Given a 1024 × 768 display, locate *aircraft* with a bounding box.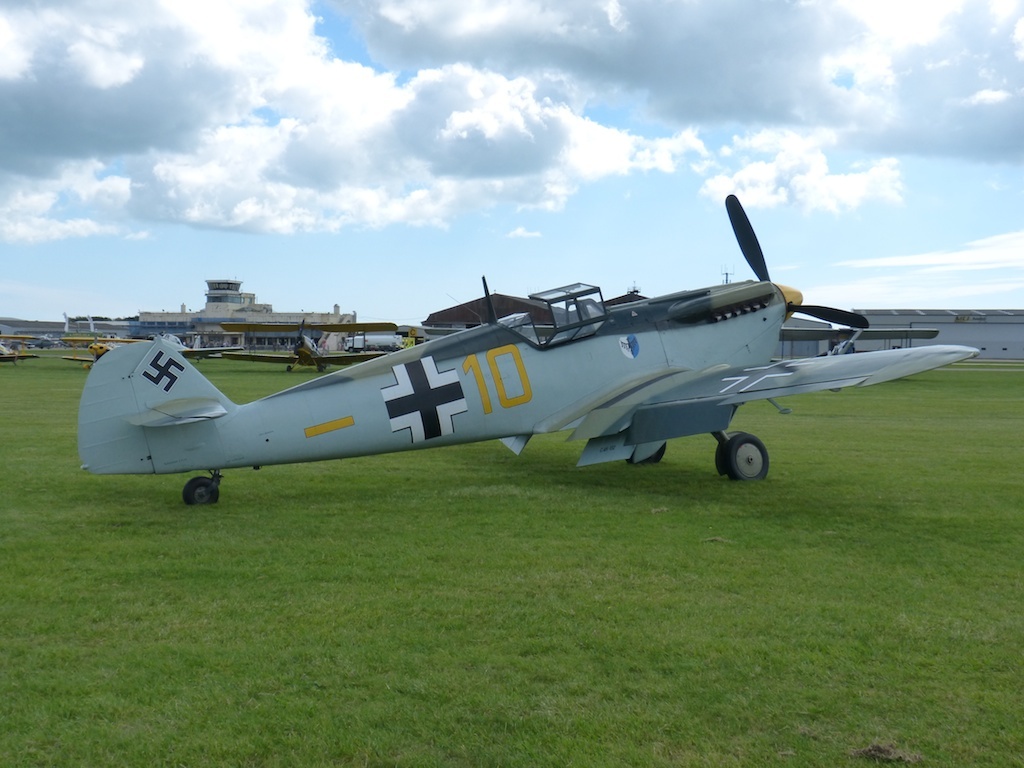
Located: <box>783,324,935,355</box>.
